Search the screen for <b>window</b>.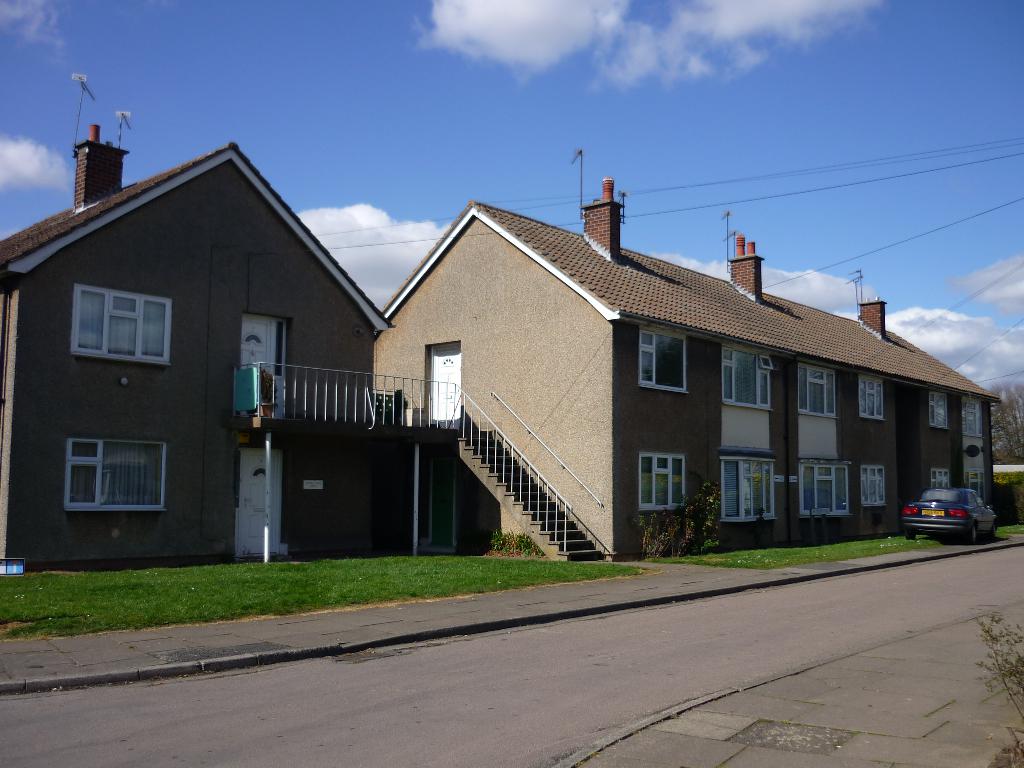
Found at left=721, top=456, right=780, bottom=520.
